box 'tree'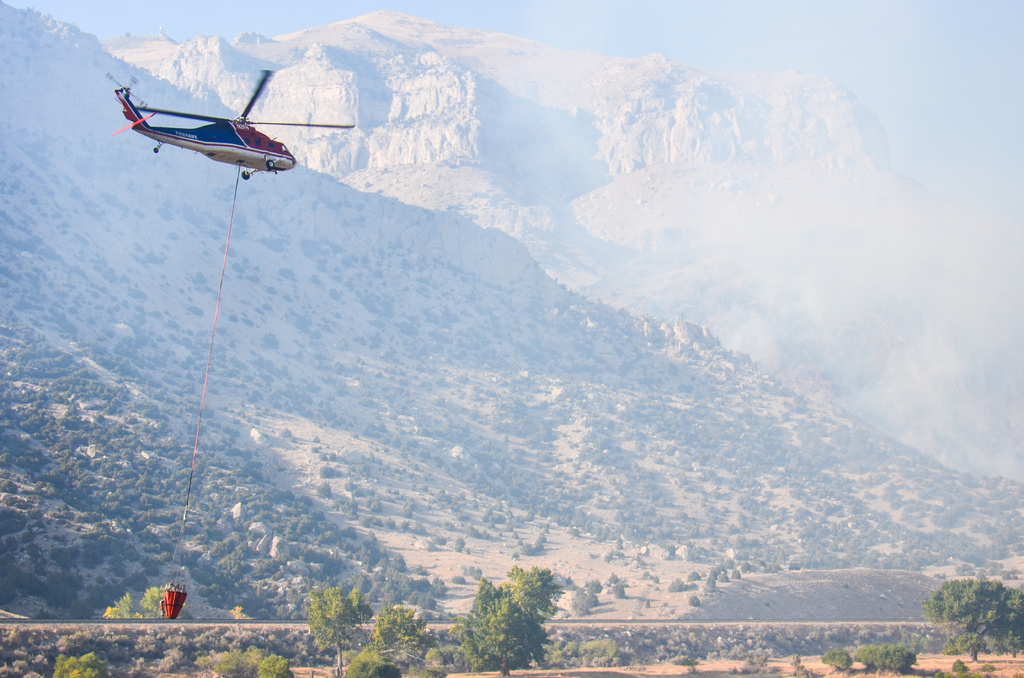
278, 426, 292, 438
